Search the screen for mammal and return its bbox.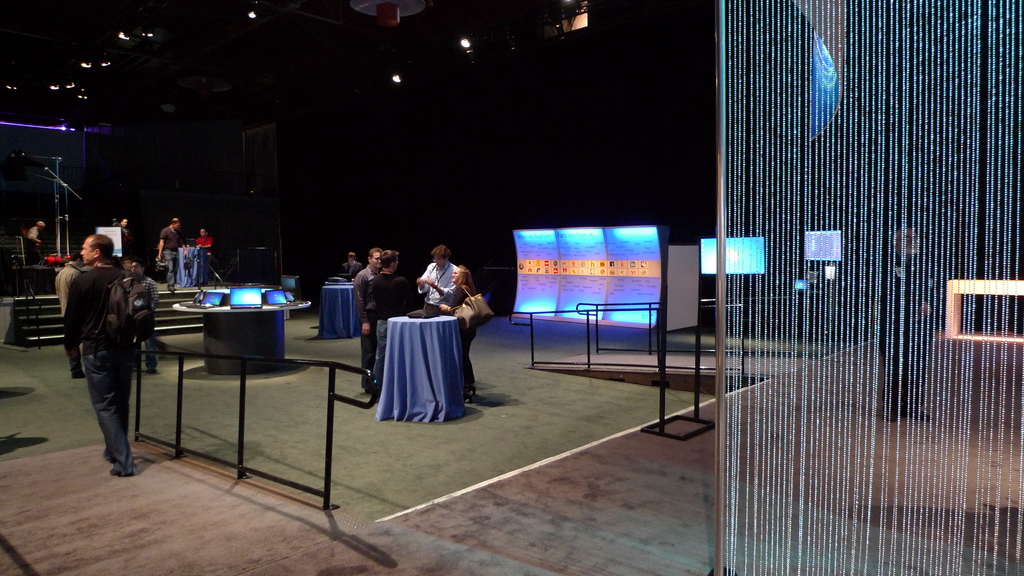
Found: (left=54, top=229, right=144, bottom=467).
